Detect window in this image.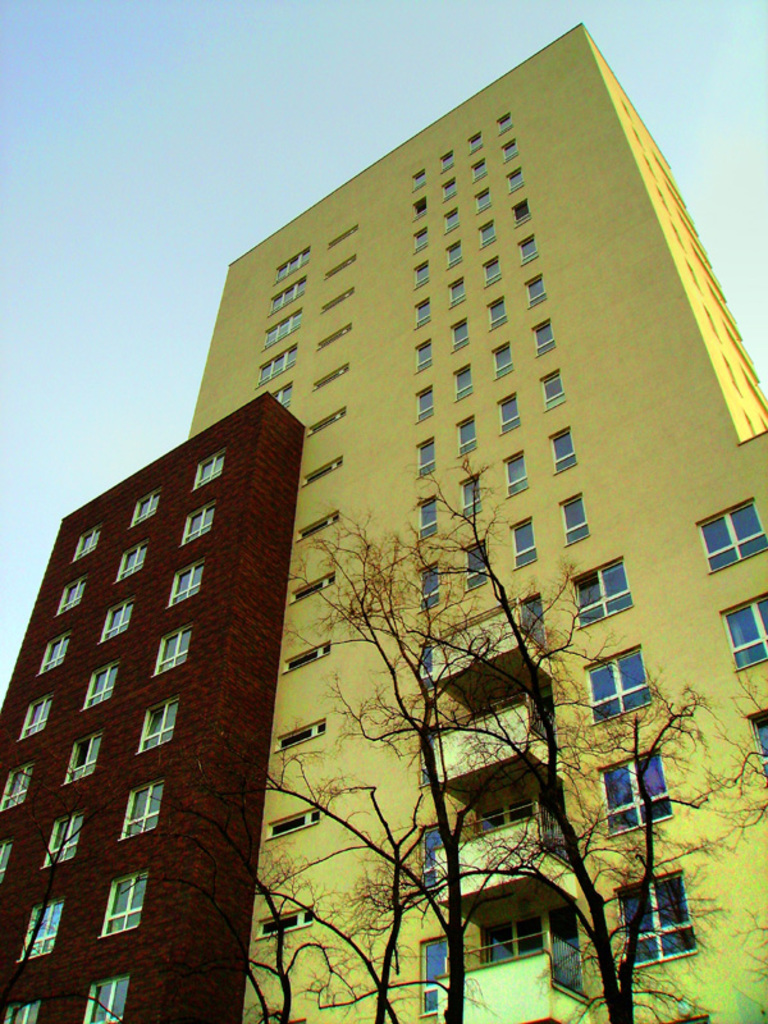
Detection: x1=76, y1=526, x2=99, y2=562.
